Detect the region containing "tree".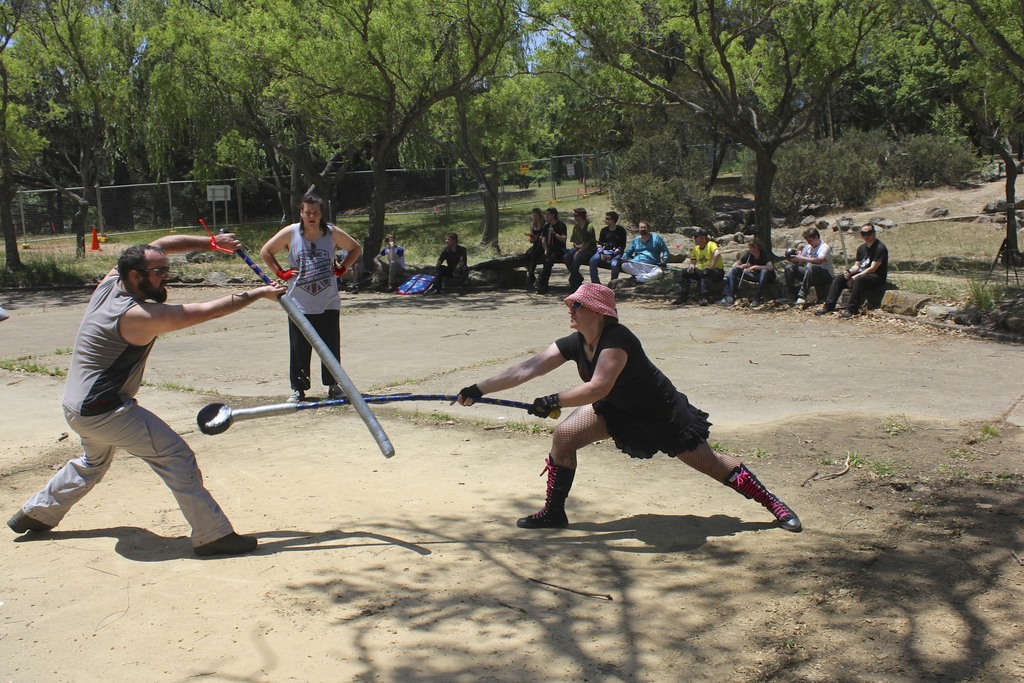
0:0:65:274.
